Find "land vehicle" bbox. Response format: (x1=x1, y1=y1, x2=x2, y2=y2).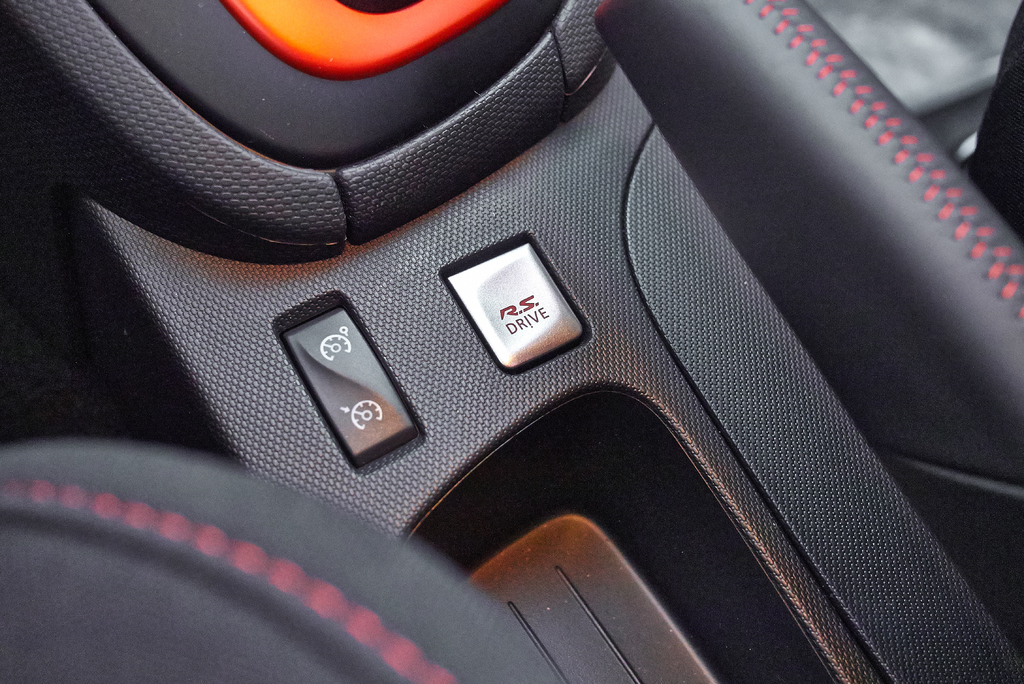
(x1=0, y1=0, x2=1023, y2=683).
